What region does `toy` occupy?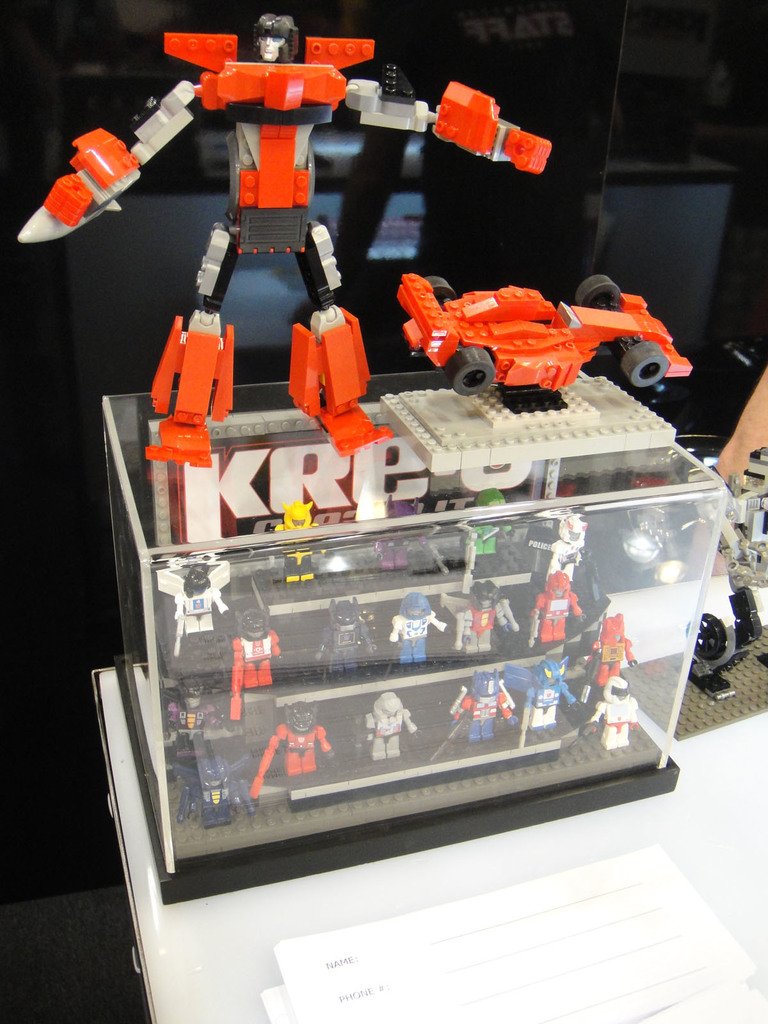
x1=682, y1=561, x2=767, y2=696.
